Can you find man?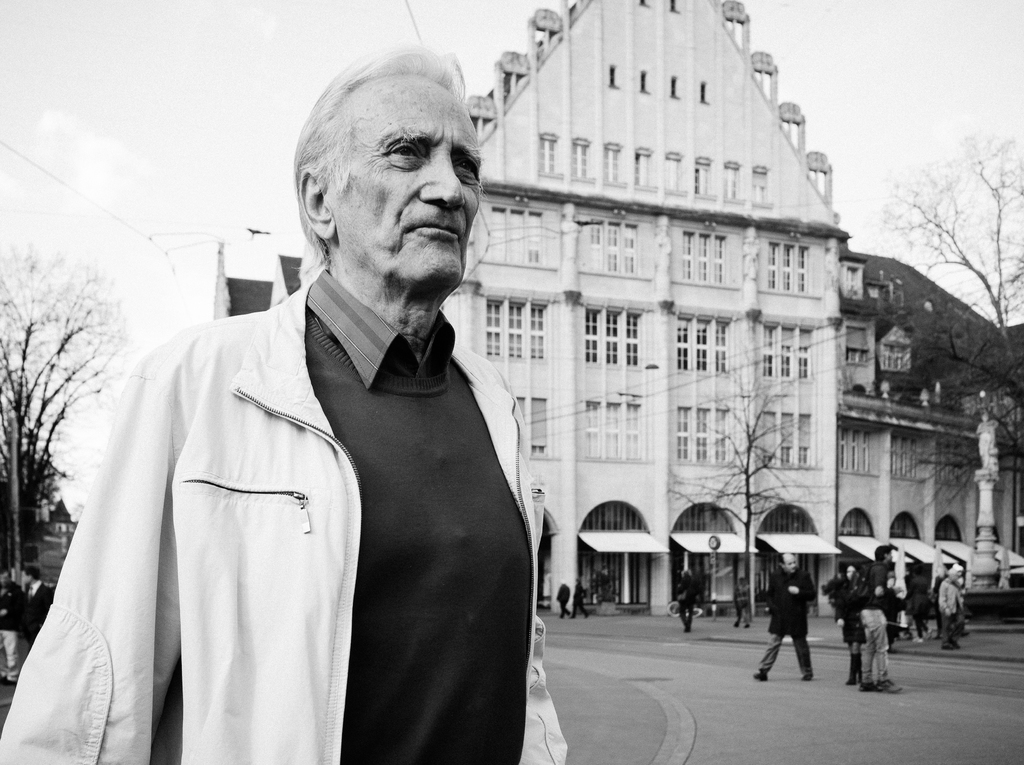
Yes, bounding box: 4/45/584/760.
